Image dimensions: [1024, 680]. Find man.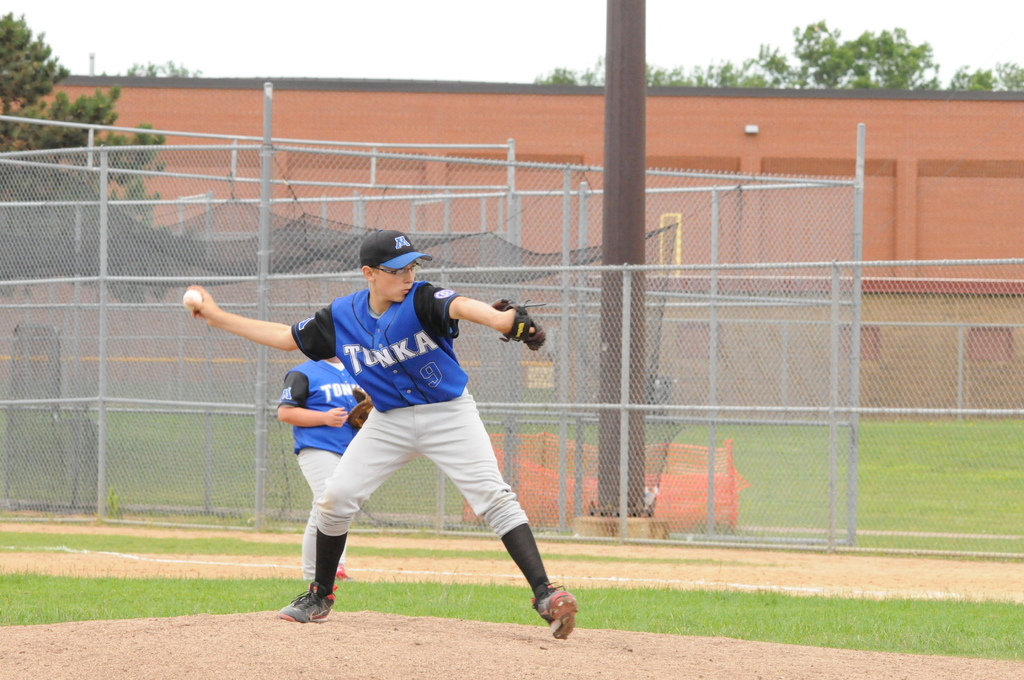
<box>198,227,580,632</box>.
